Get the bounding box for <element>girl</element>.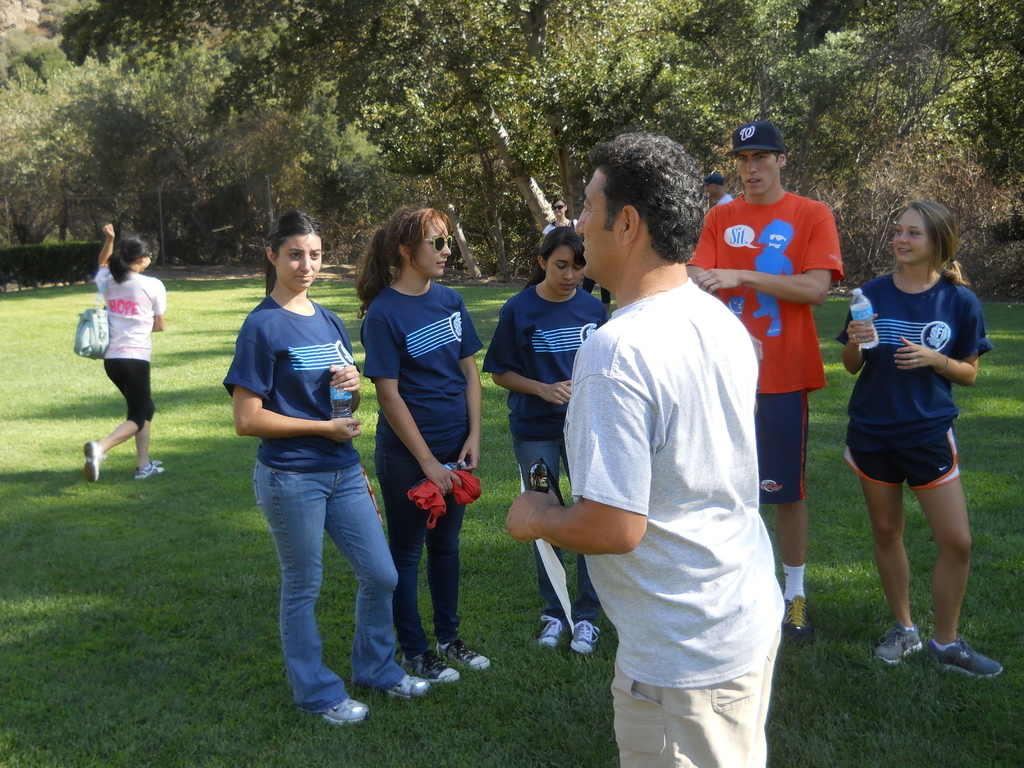
[x1=219, y1=207, x2=436, y2=729].
